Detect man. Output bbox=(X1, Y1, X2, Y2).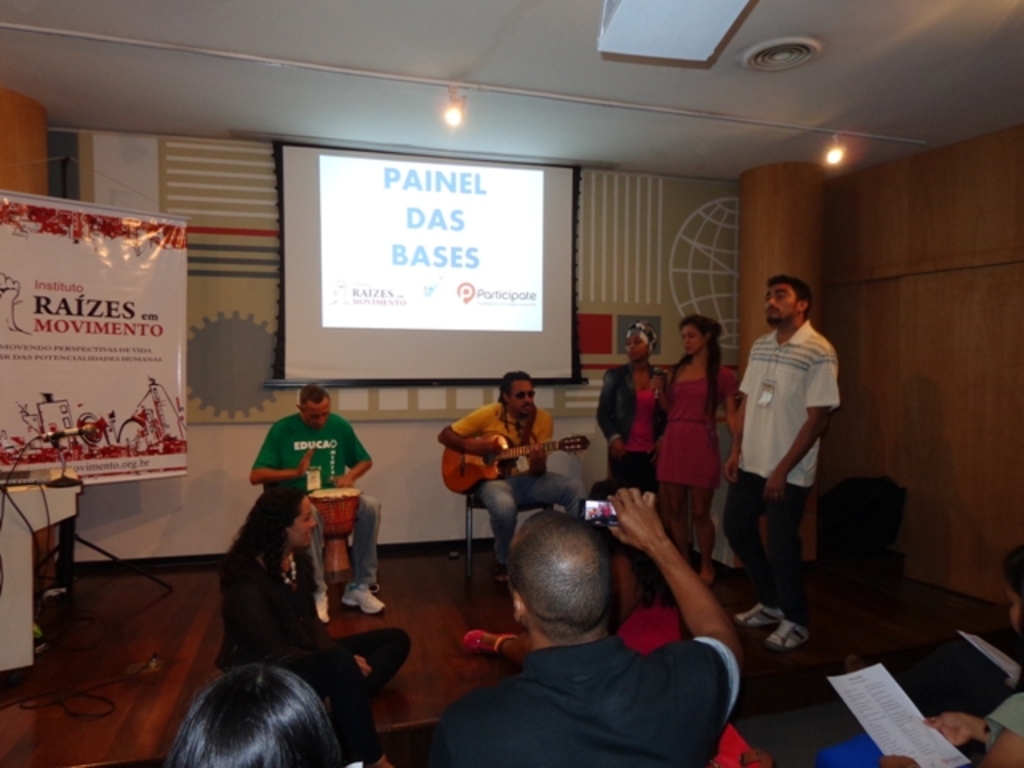
bbox=(410, 483, 738, 766).
